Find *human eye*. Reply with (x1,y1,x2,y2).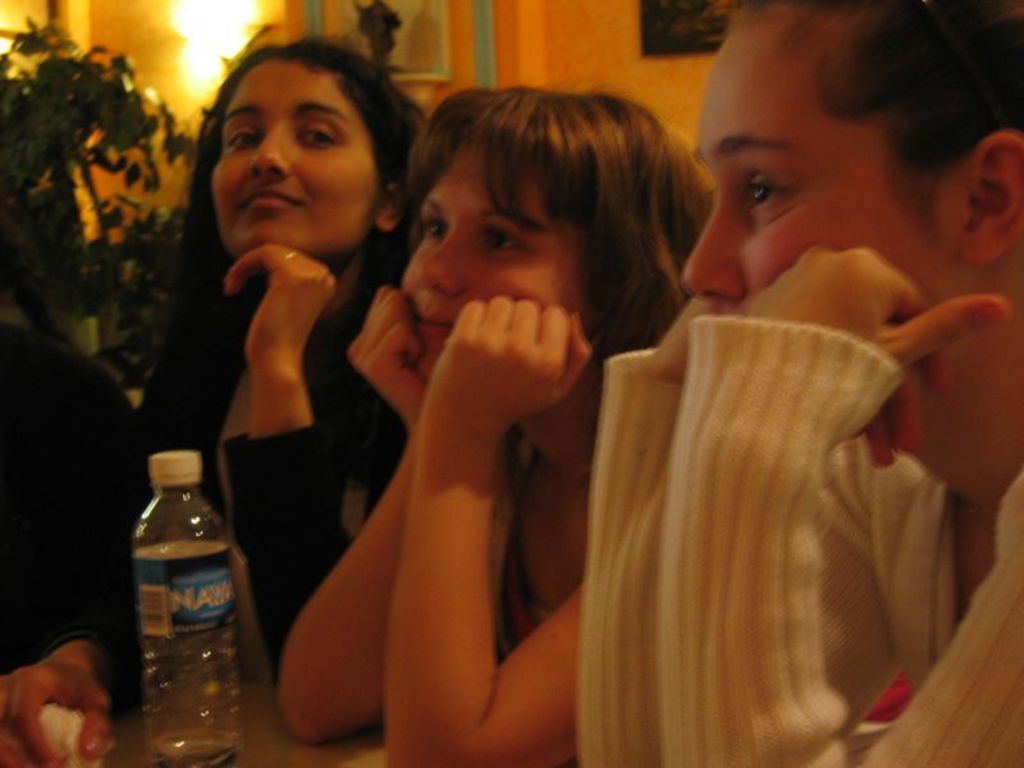
(297,120,334,152).
